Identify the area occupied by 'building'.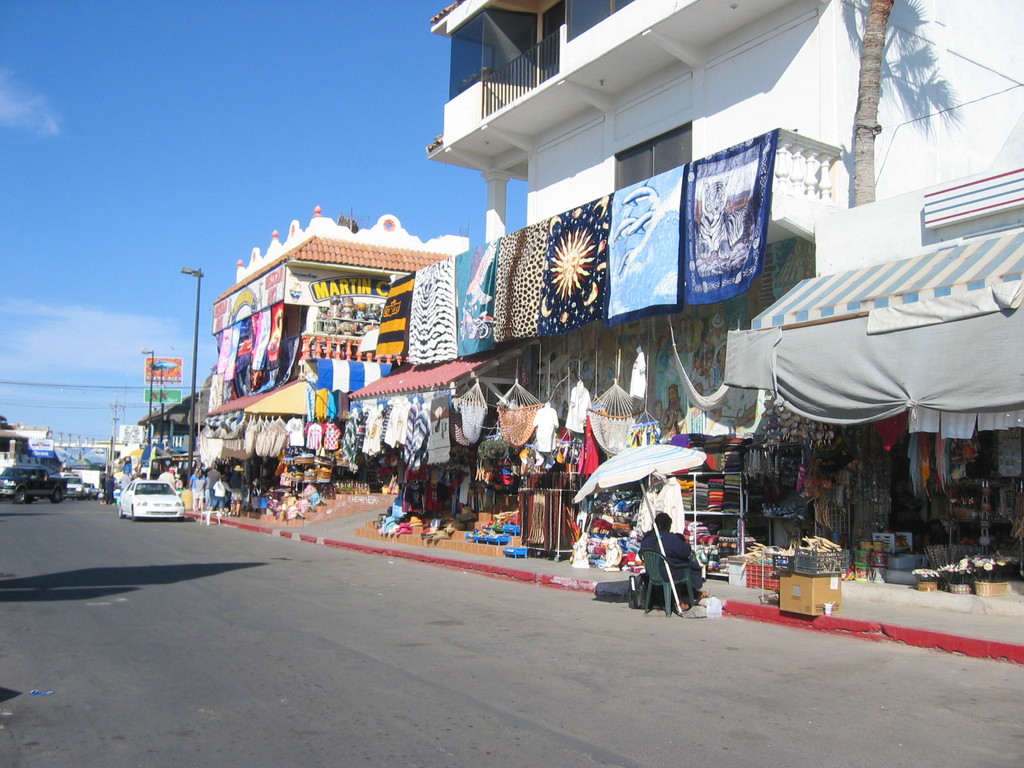
Area: 211,205,474,422.
